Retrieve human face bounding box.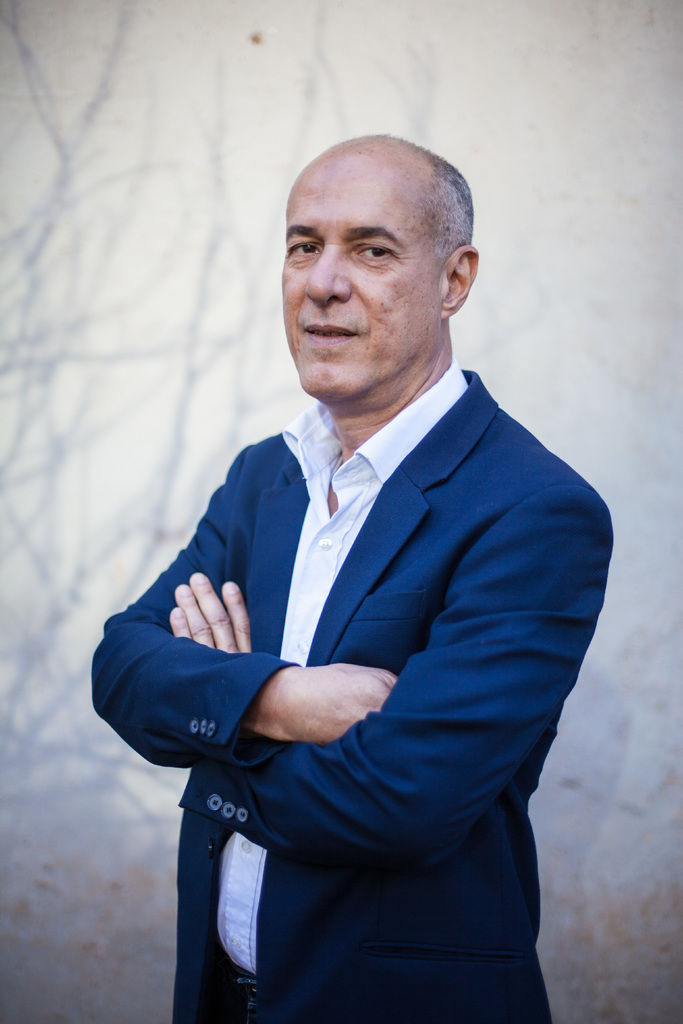
Bounding box: box=[279, 180, 447, 399].
